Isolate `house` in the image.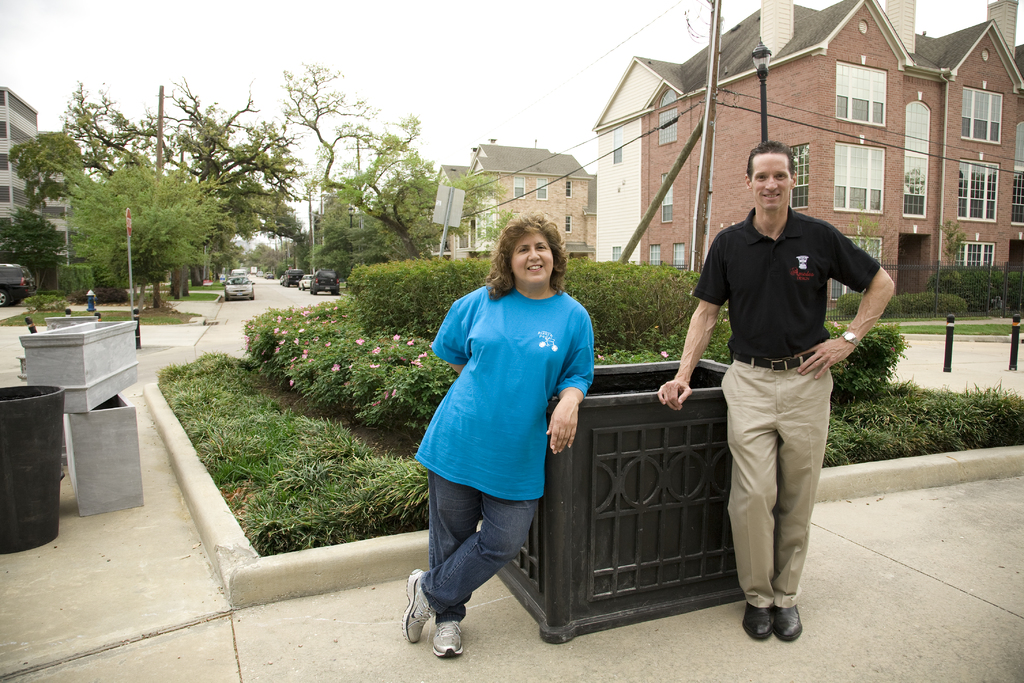
Isolated region: detection(429, 144, 591, 268).
